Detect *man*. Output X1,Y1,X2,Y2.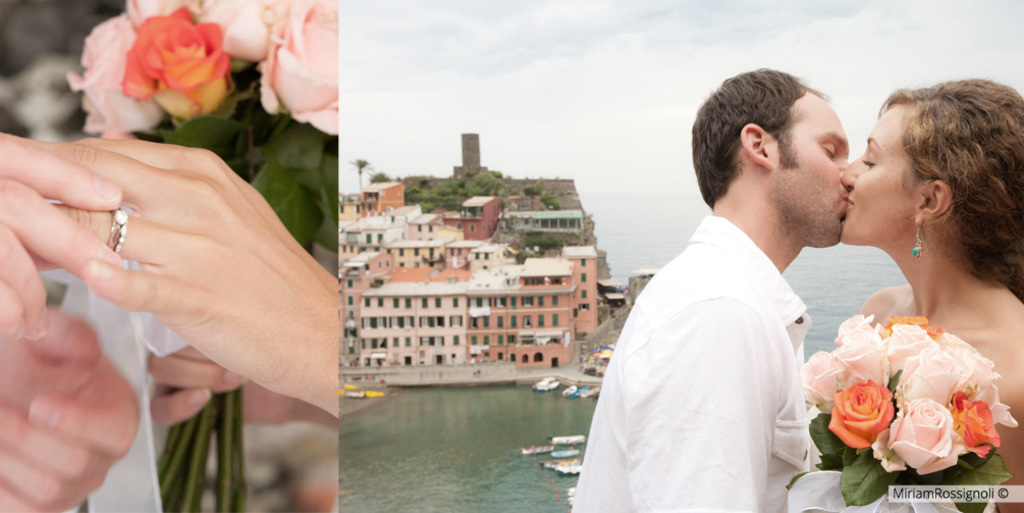
579,74,877,512.
